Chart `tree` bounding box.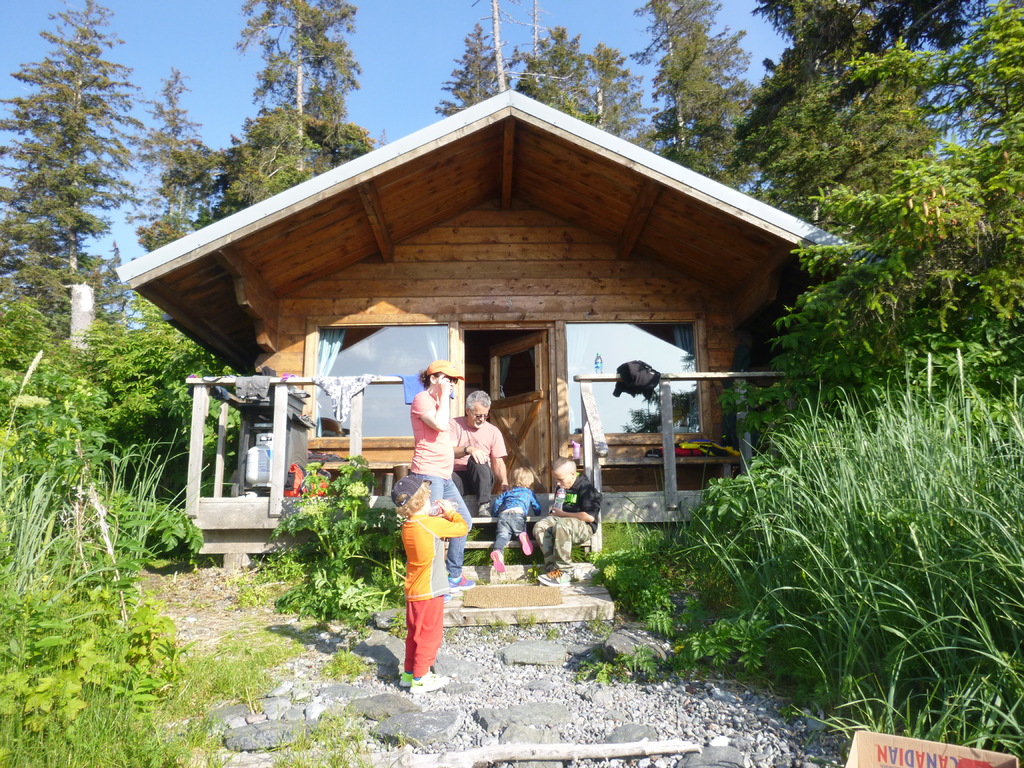
Charted: [left=755, top=0, right=947, bottom=273].
